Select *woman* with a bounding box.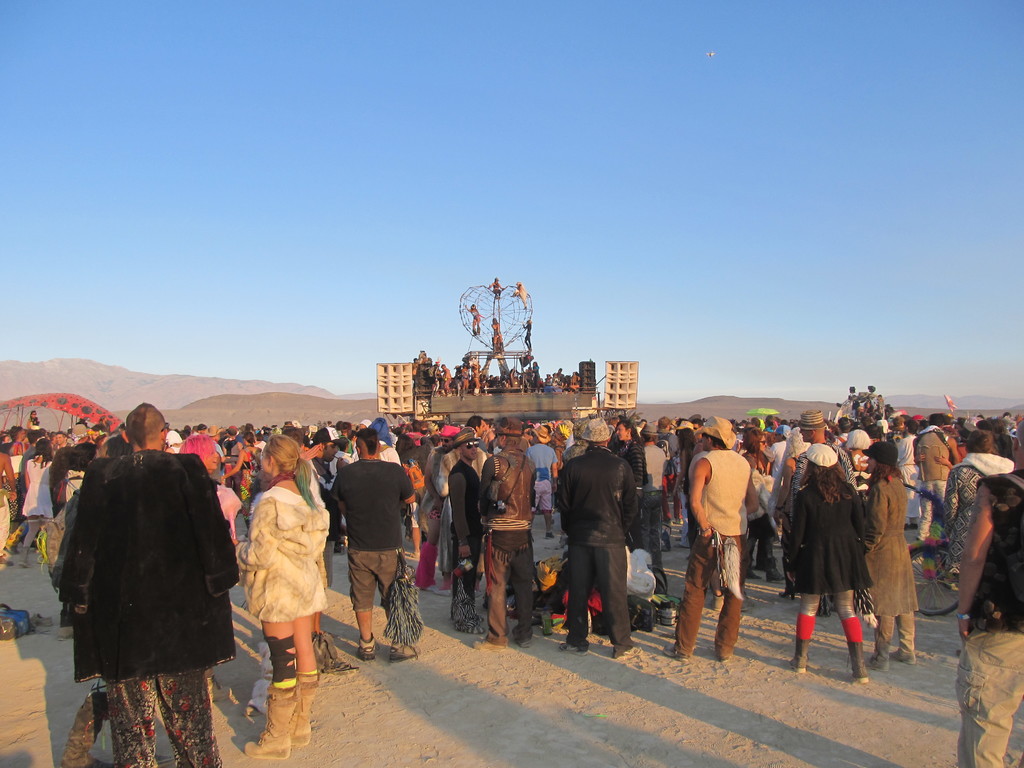
{"left": 739, "top": 429, "right": 788, "bottom": 585}.
